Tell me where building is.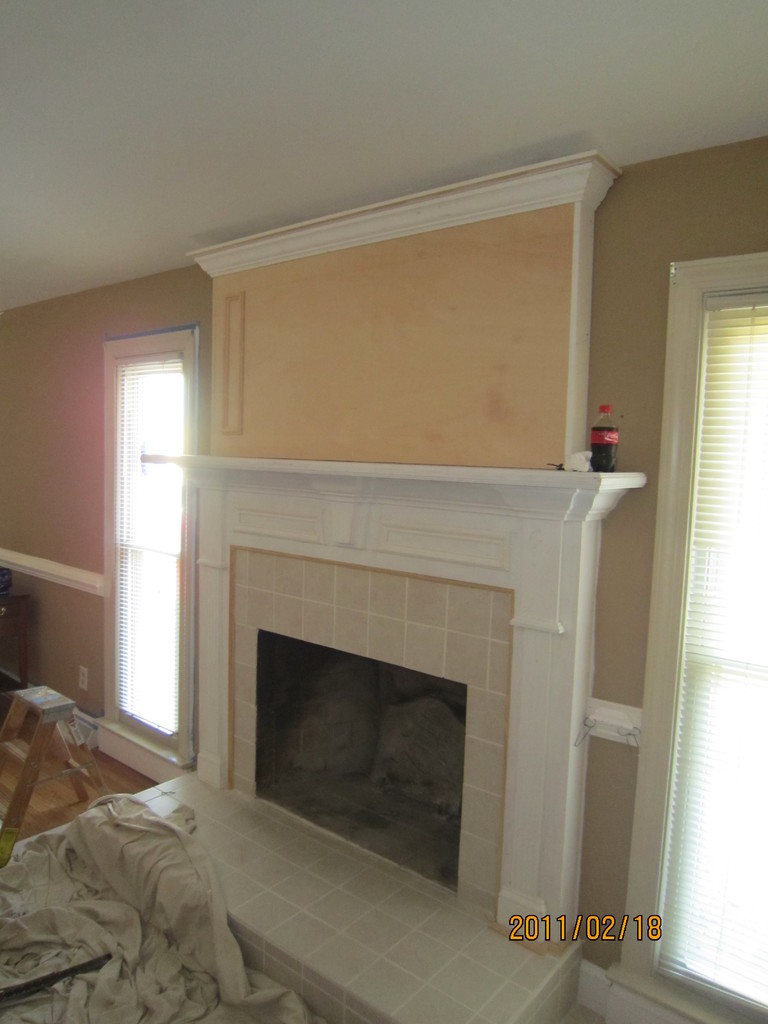
building is at l=0, t=0, r=767, b=1023.
